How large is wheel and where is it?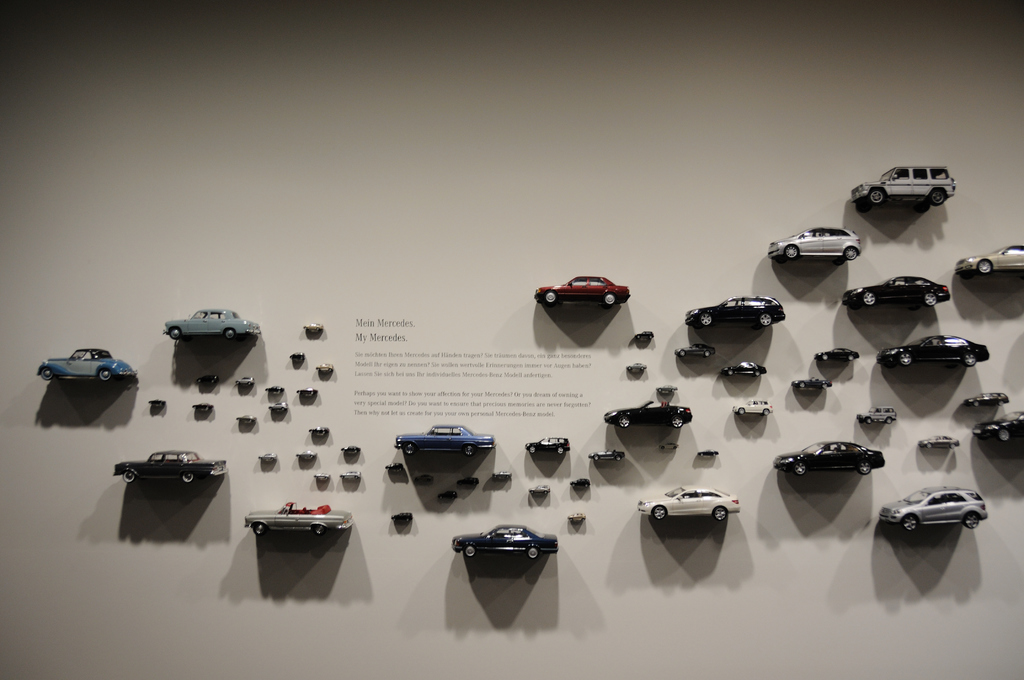
Bounding box: [left=405, top=441, right=414, bottom=454].
